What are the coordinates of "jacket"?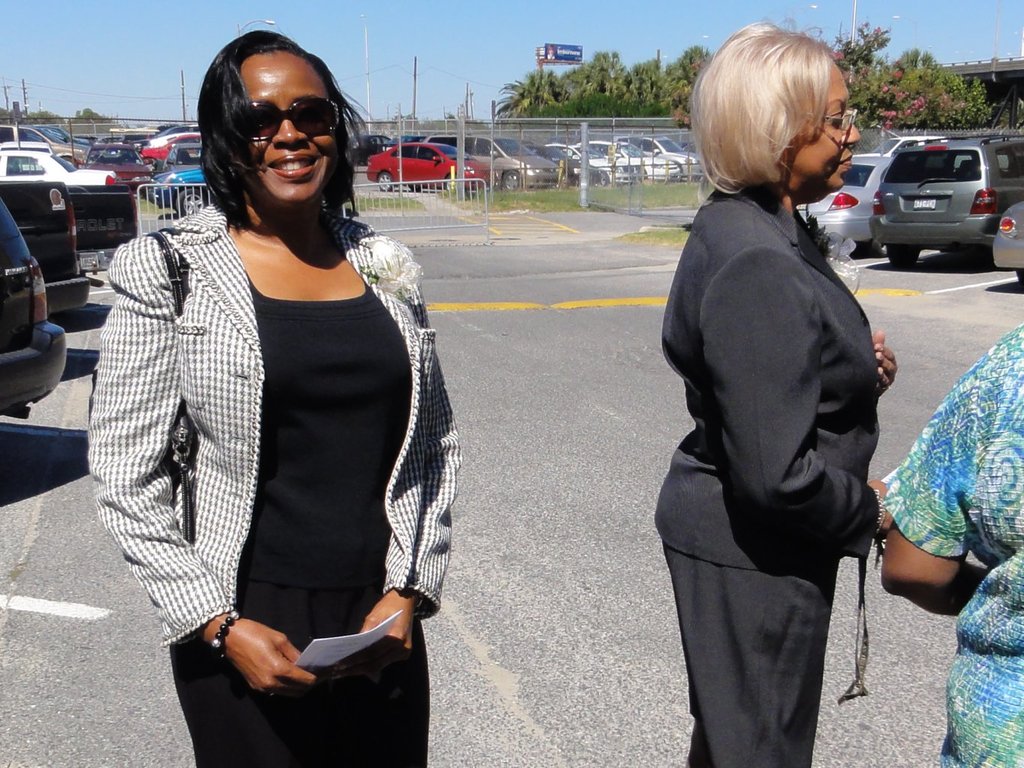
BBox(78, 107, 466, 676).
